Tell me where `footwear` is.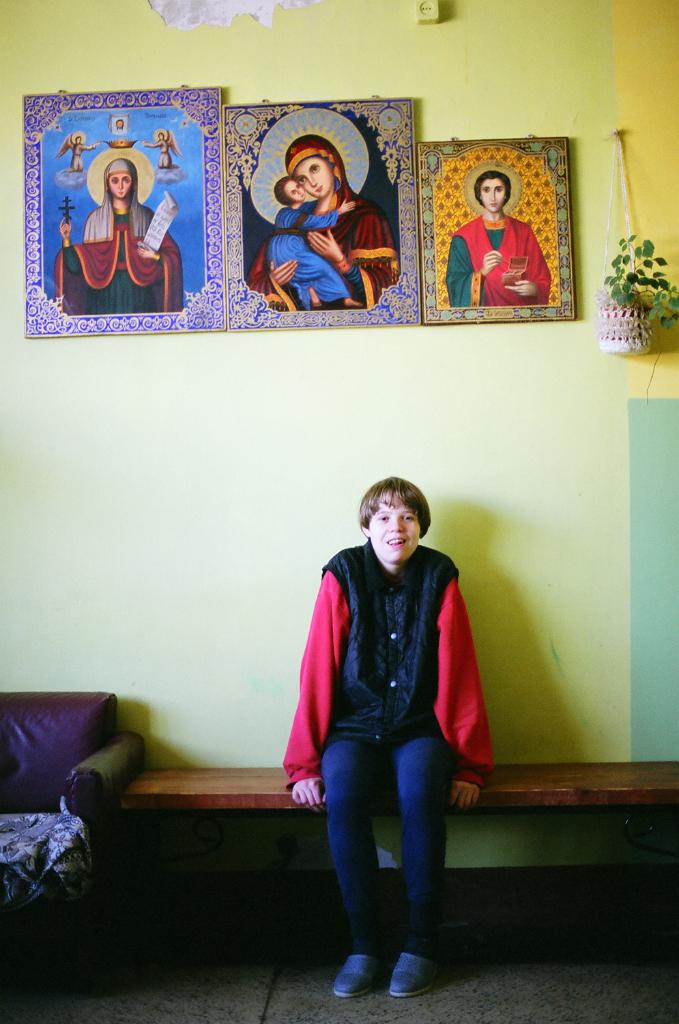
`footwear` is at left=330, top=950, right=382, bottom=999.
